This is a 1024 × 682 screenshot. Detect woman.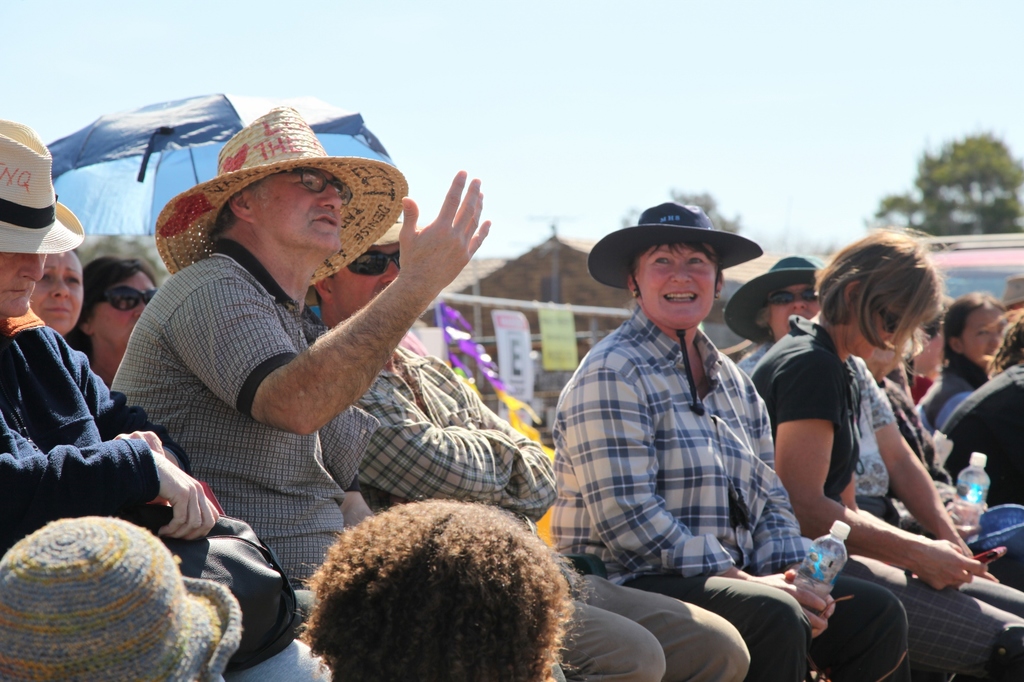
(left=909, top=282, right=1012, bottom=445).
